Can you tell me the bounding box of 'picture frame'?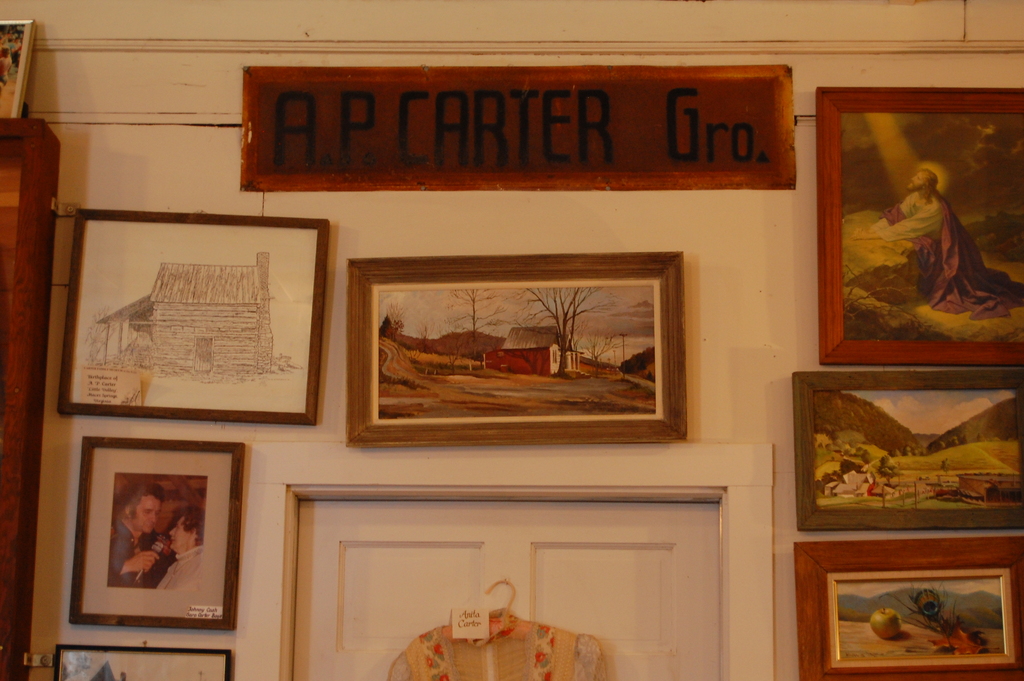
791/537/1023/680.
